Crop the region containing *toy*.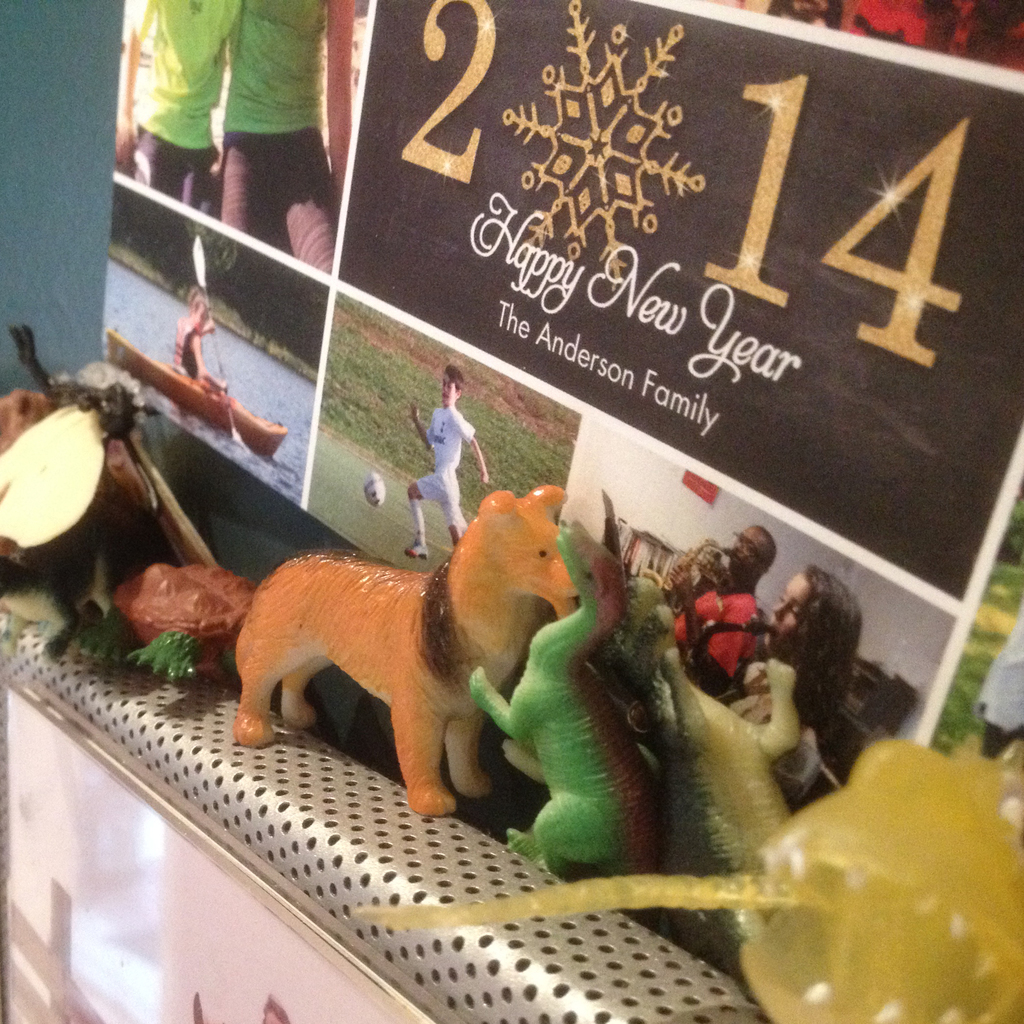
Crop region: (left=447, top=493, right=663, bottom=941).
